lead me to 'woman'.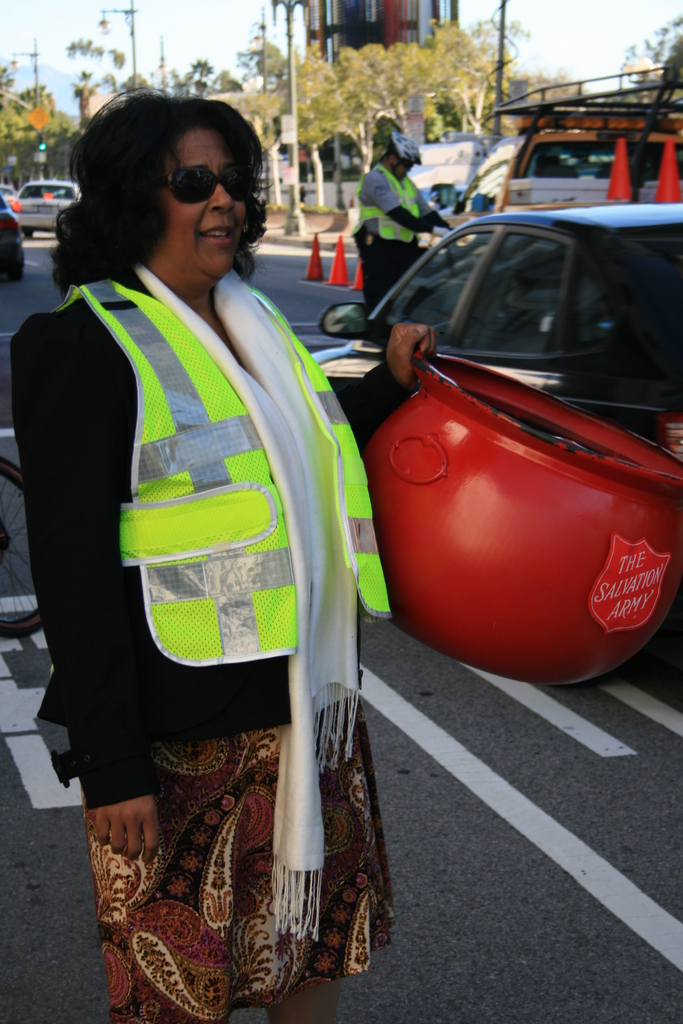
Lead to bbox=[13, 113, 377, 991].
